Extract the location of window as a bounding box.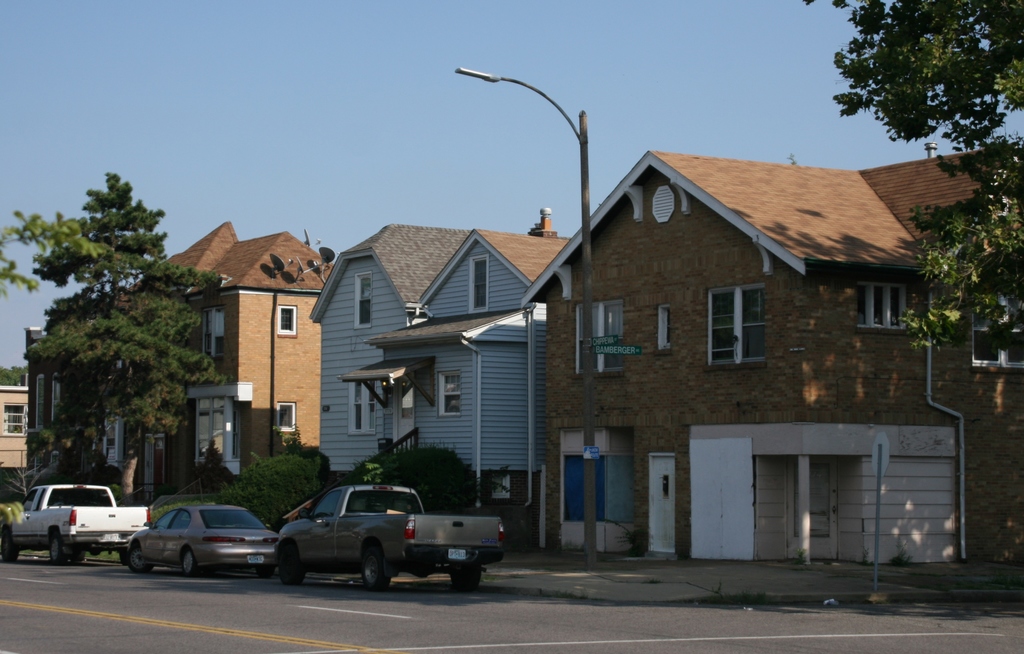
crop(35, 373, 45, 429).
